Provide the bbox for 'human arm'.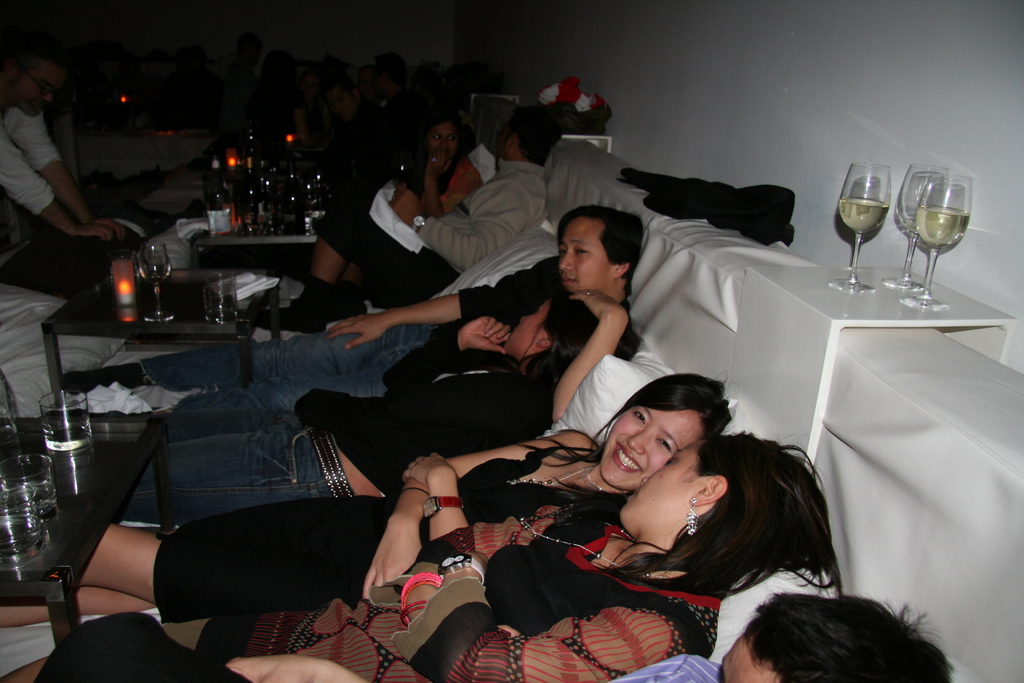
385 182 524 266.
